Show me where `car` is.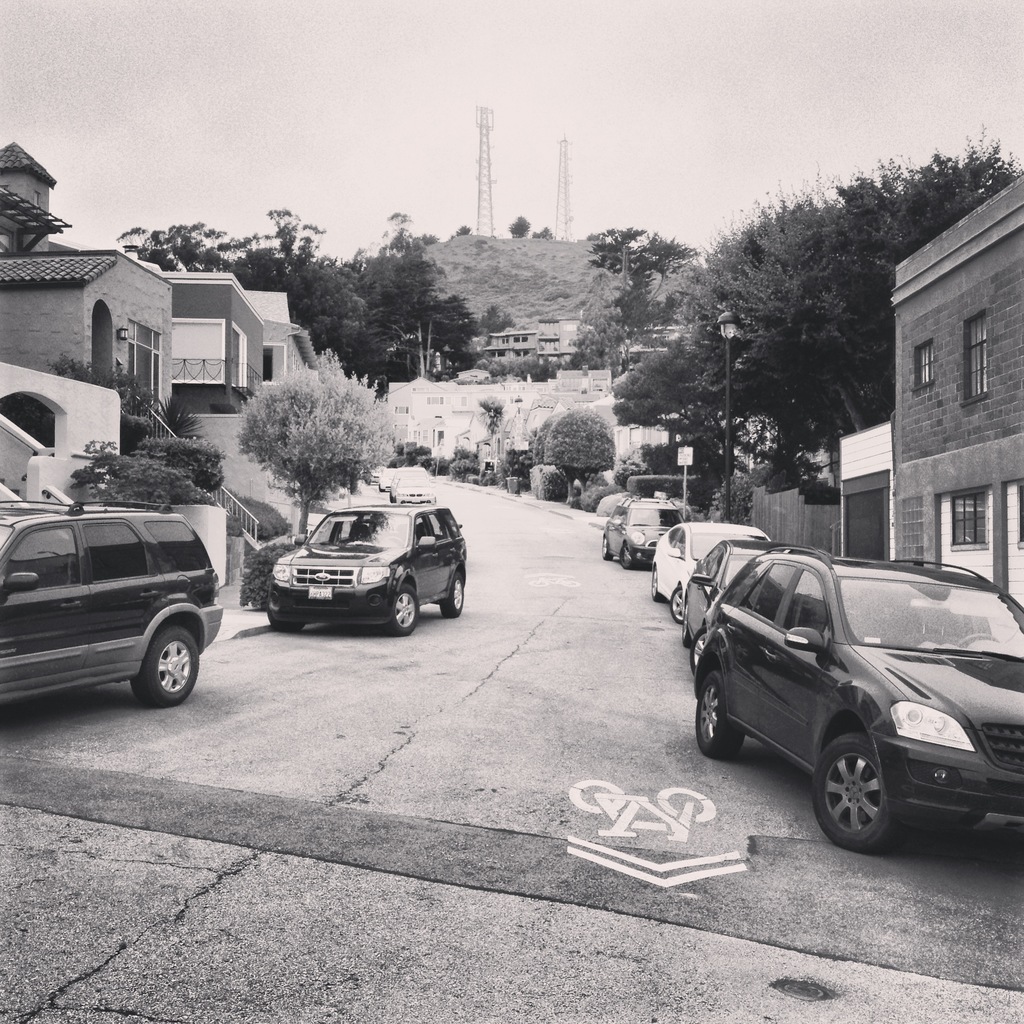
`car` is at region(0, 497, 223, 707).
